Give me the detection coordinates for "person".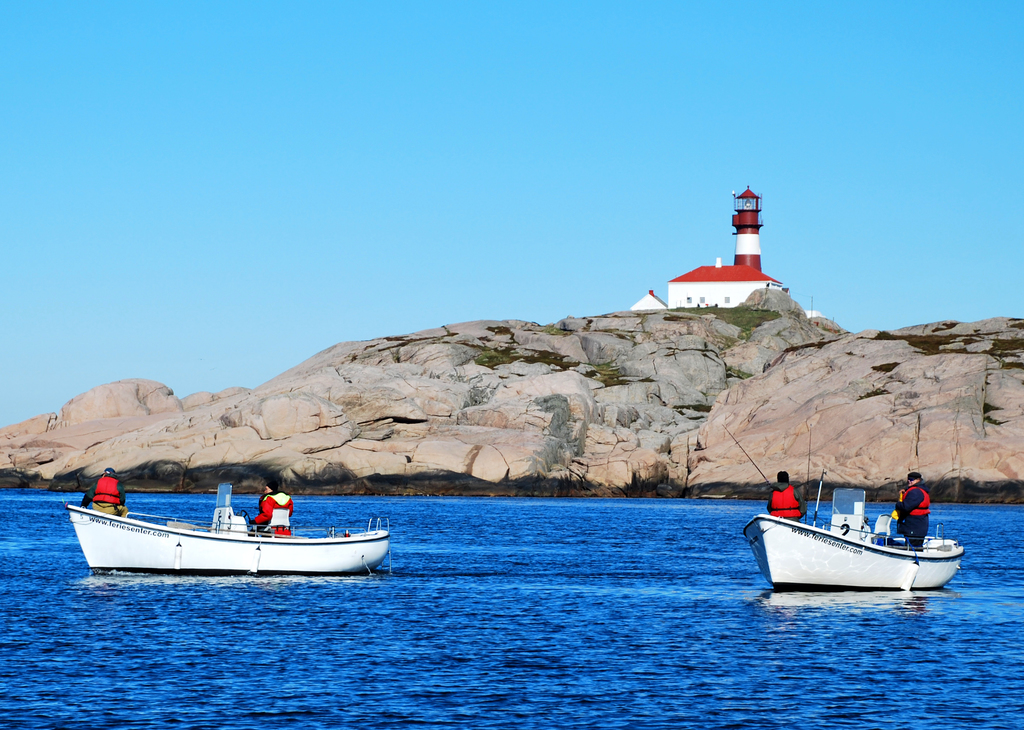
bbox=[895, 473, 932, 556].
